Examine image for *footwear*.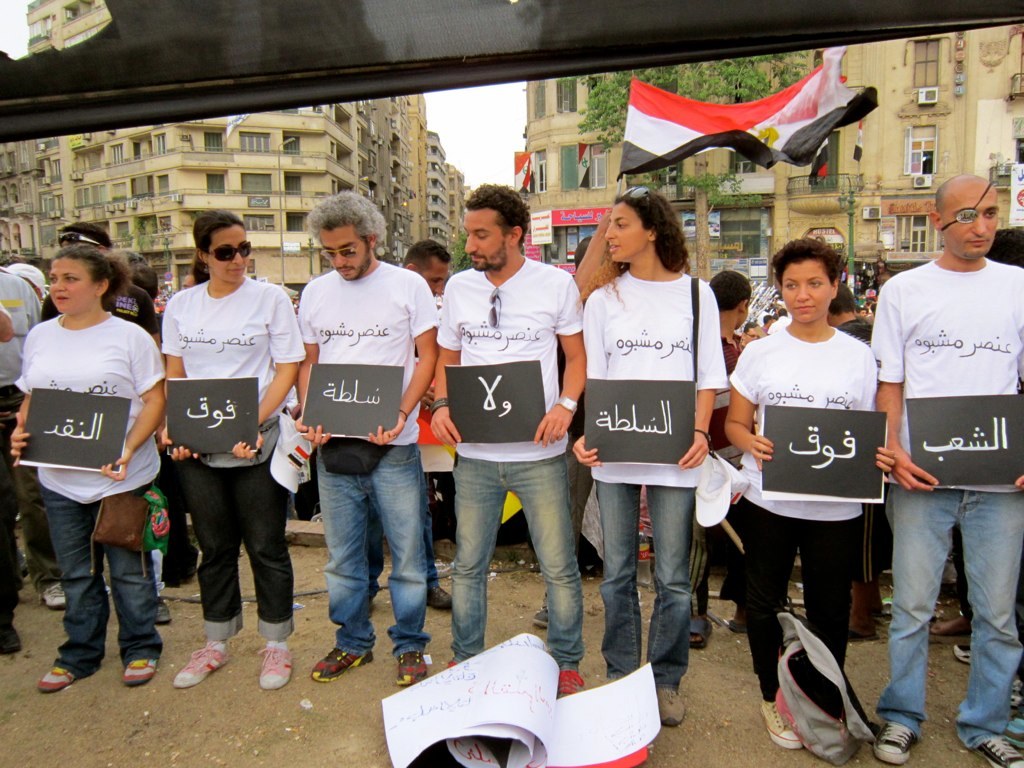
Examination result: left=257, top=631, right=284, bottom=688.
